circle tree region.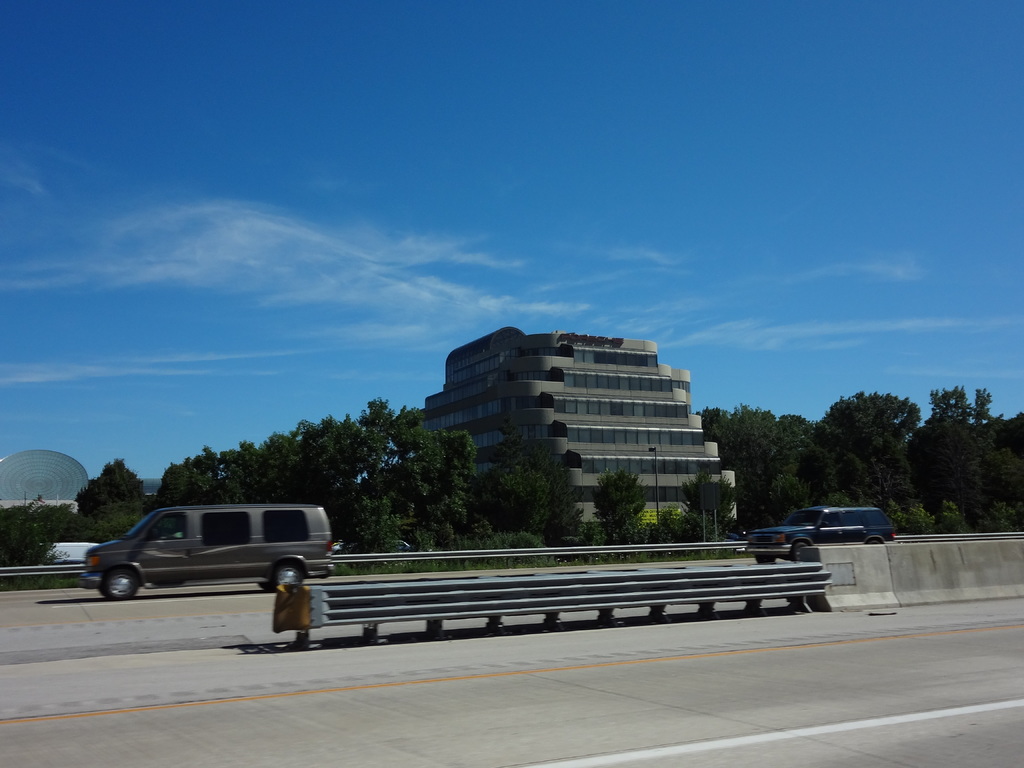
Region: [x1=684, y1=466, x2=761, y2=531].
